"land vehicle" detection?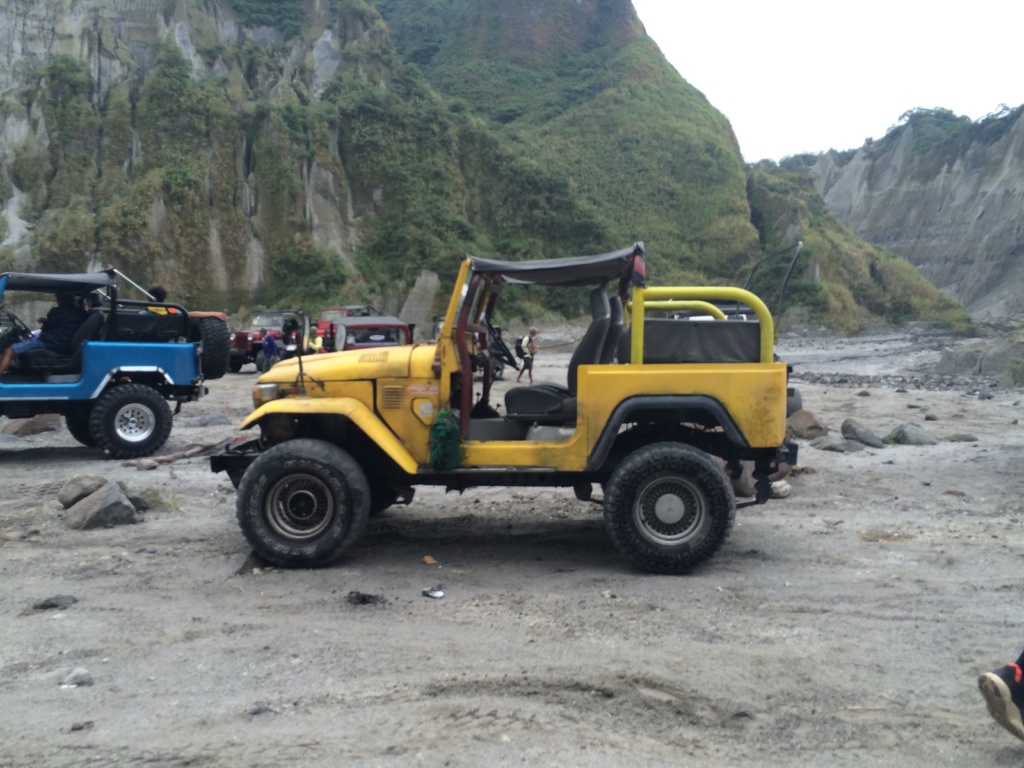
bbox(0, 270, 232, 456)
